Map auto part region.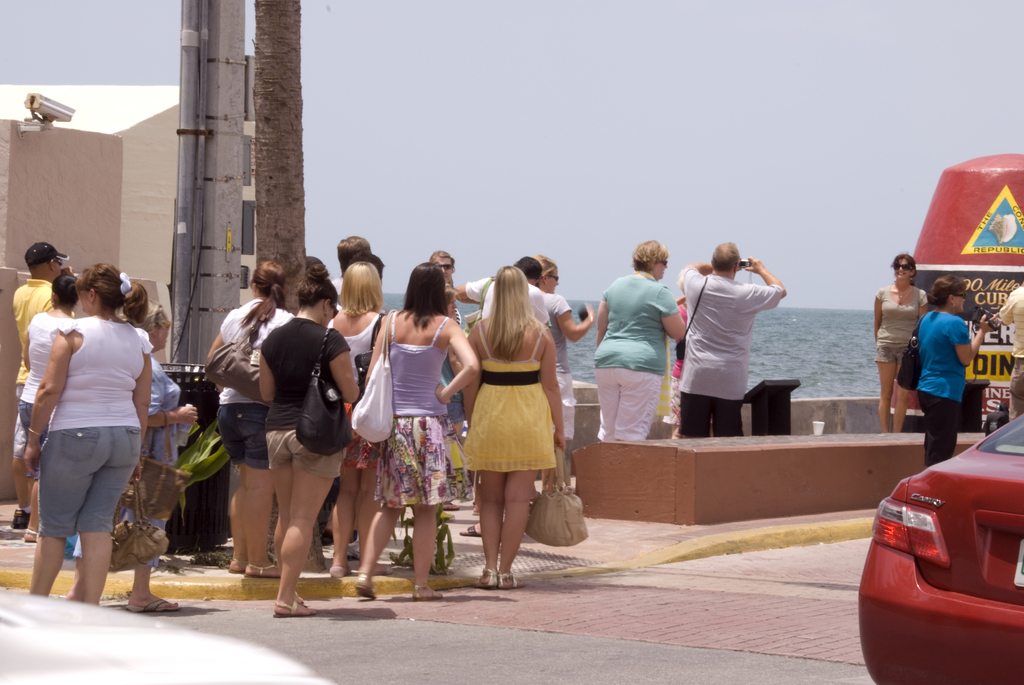
Mapped to (left=855, top=404, right=1023, bottom=684).
